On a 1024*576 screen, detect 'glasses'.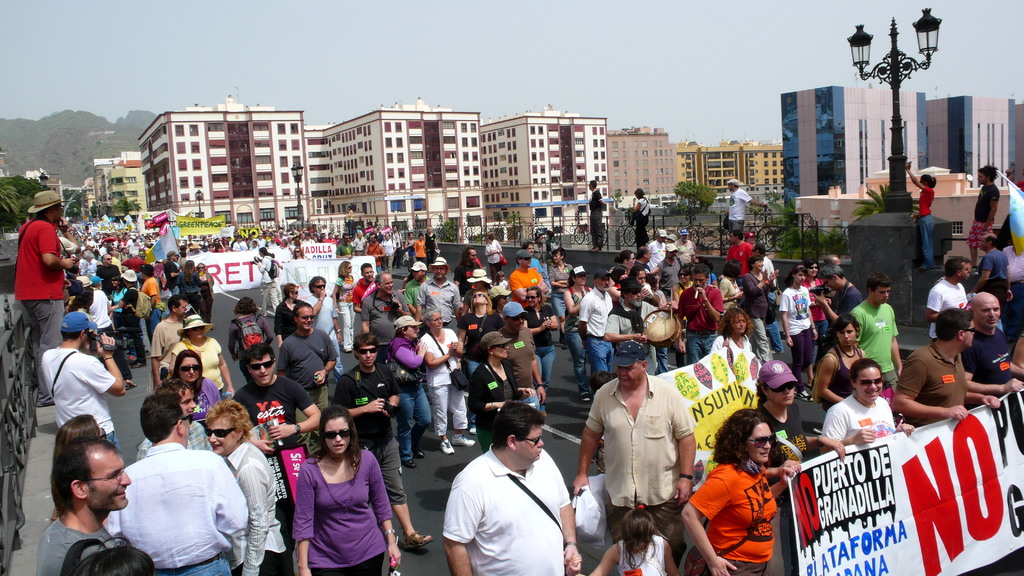
(left=853, top=376, right=883, bottom=394).
